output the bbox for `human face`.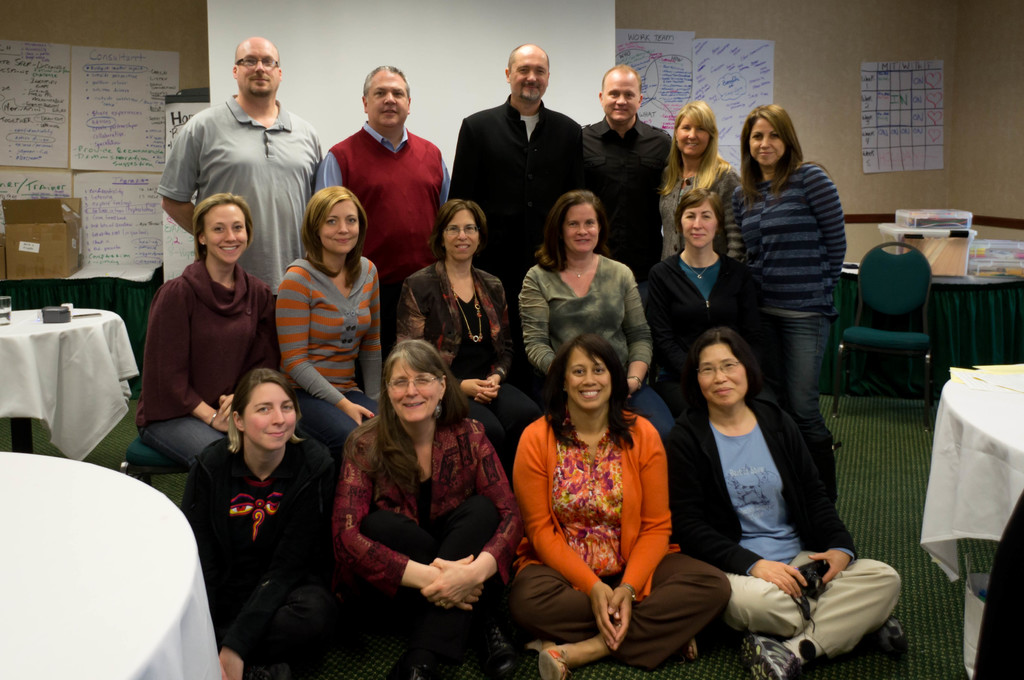
x1=509, y1=45, x2=548, y2=103.
